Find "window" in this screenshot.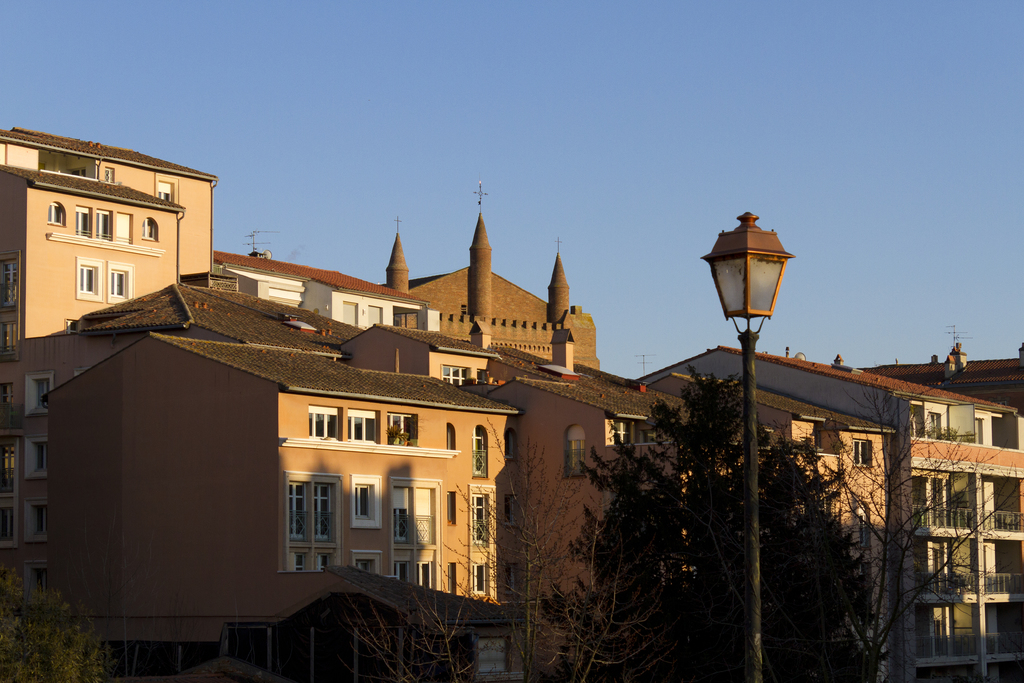
The bounding box for "window" is Rect(446, 563, 458, 595).
